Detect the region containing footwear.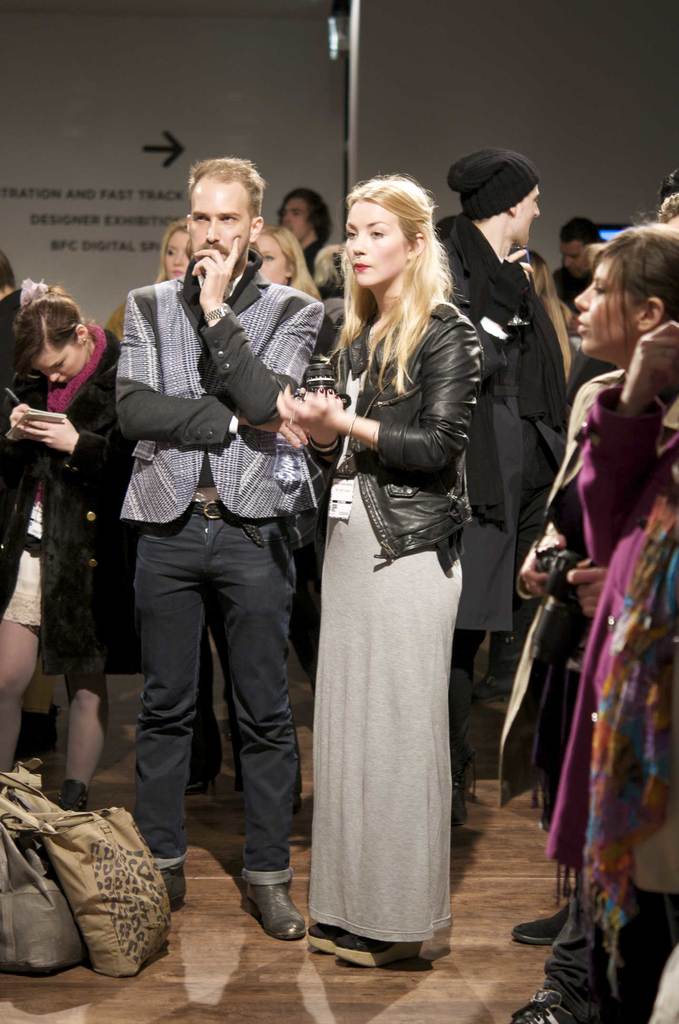
[left=512, top=900, right=570, bottom=945].
